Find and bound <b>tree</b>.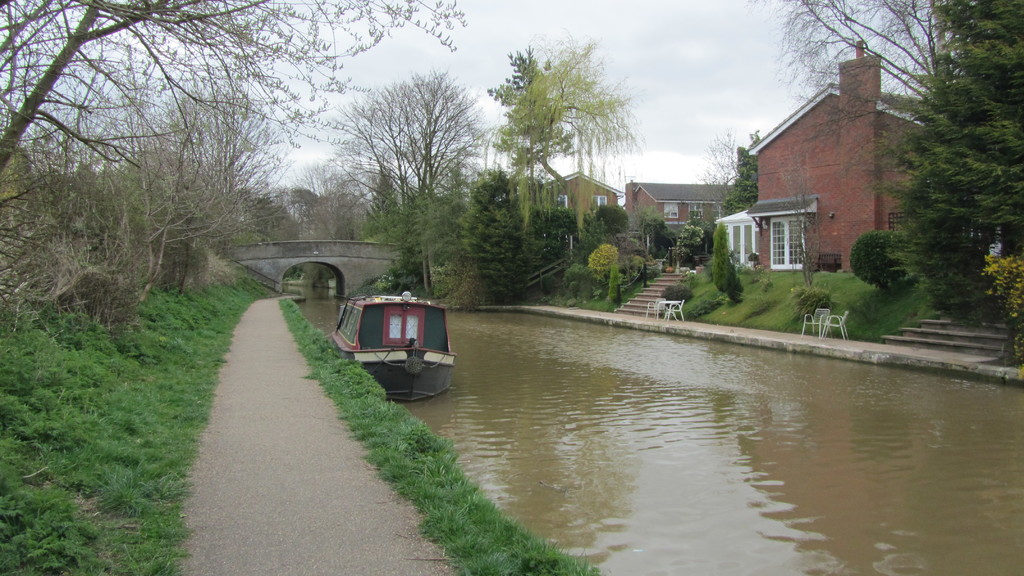
Bound: 461,148,518,308.
